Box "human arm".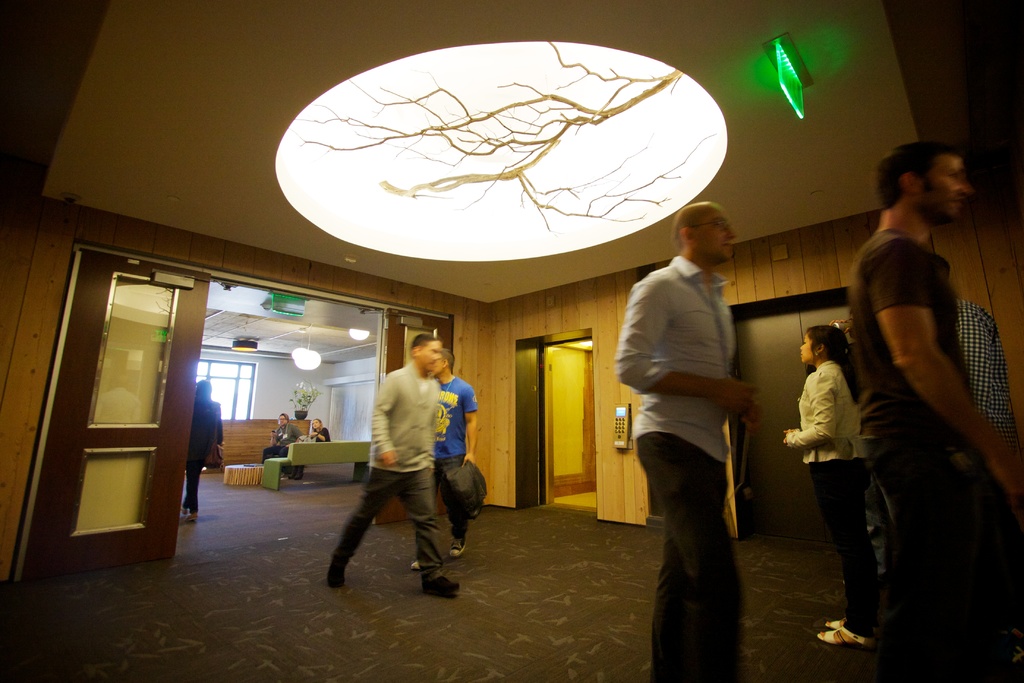
<bbox>372, 371, 404, 471</bbox>.
